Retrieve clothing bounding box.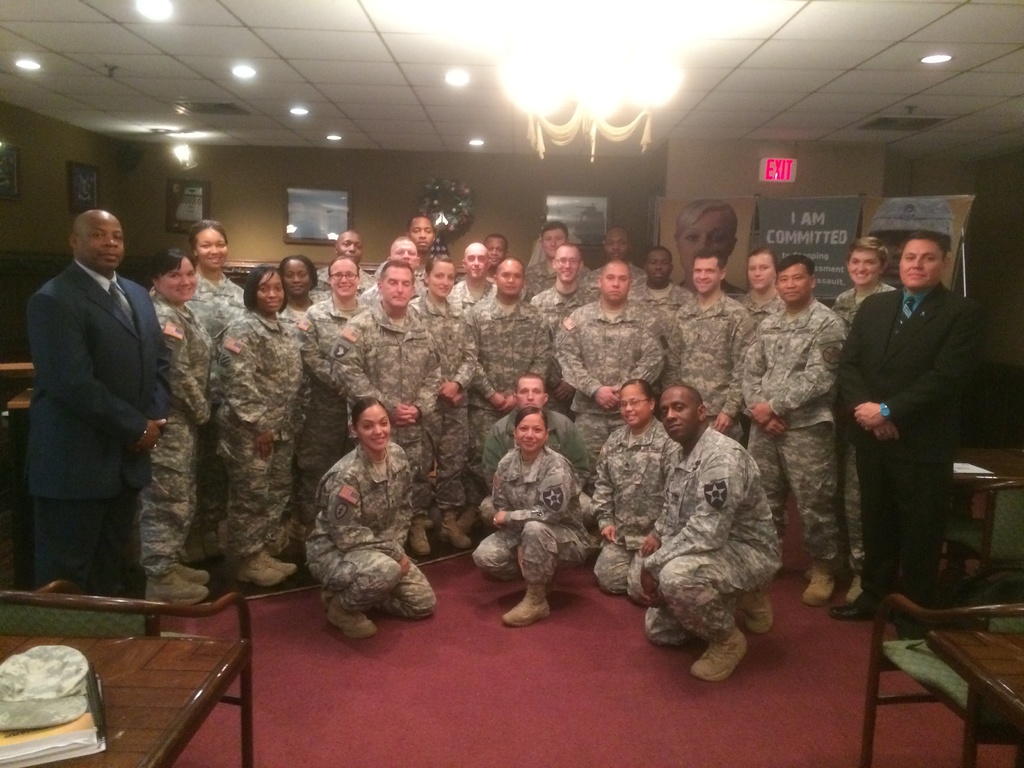
Bounding box: bbox=(459, 288, 549, 431).
